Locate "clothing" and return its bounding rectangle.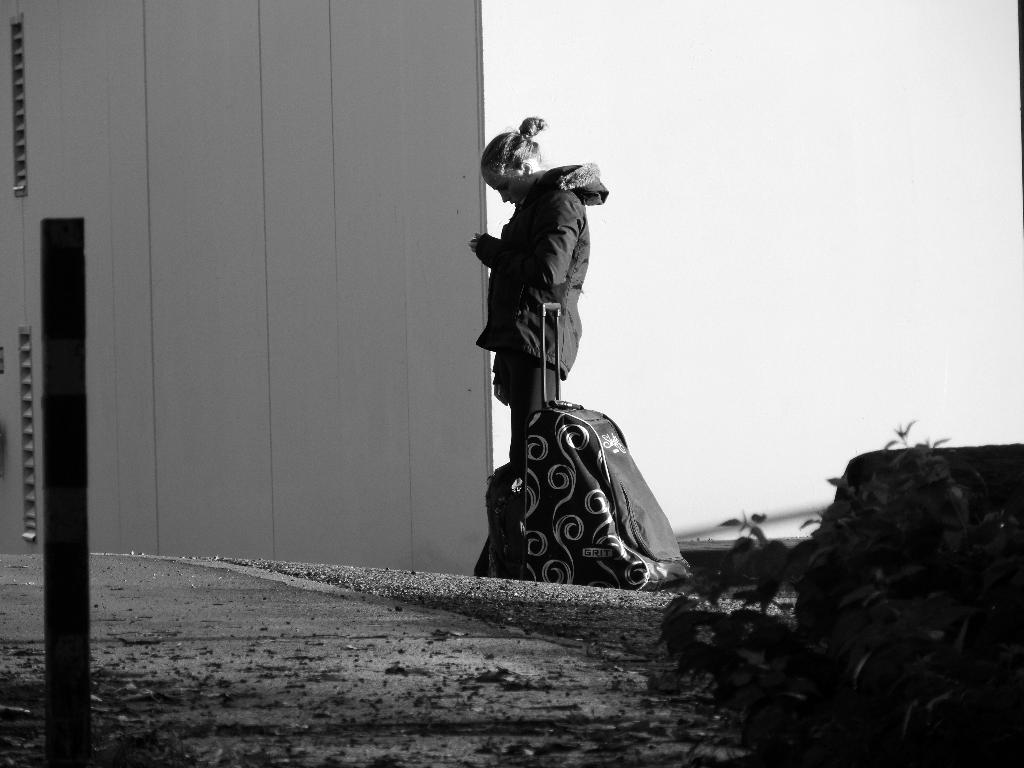
bbox=(480, 125, 627, 438).
